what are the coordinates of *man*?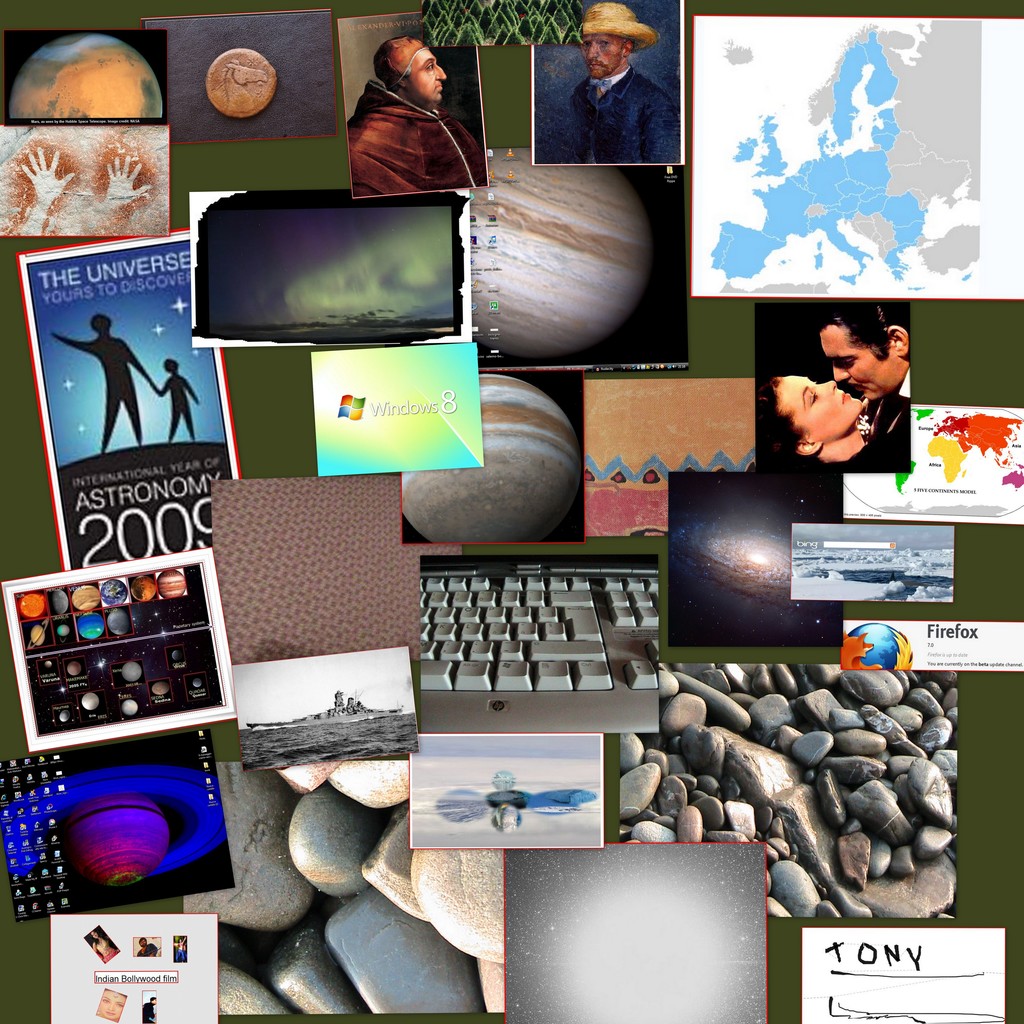
(813,300,908,460).
